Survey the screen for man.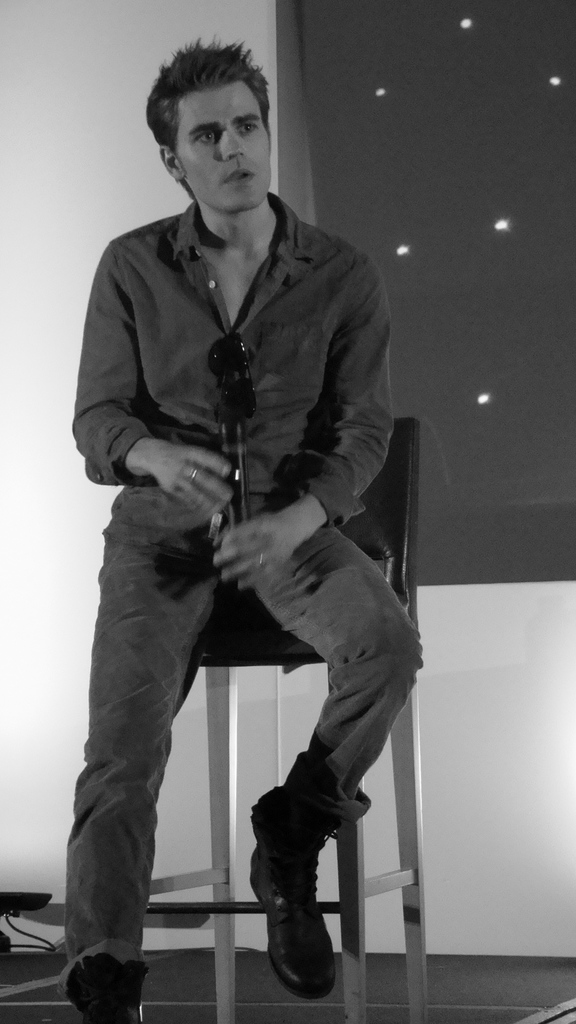
Survey found: 63, 65, 418, 1023.
